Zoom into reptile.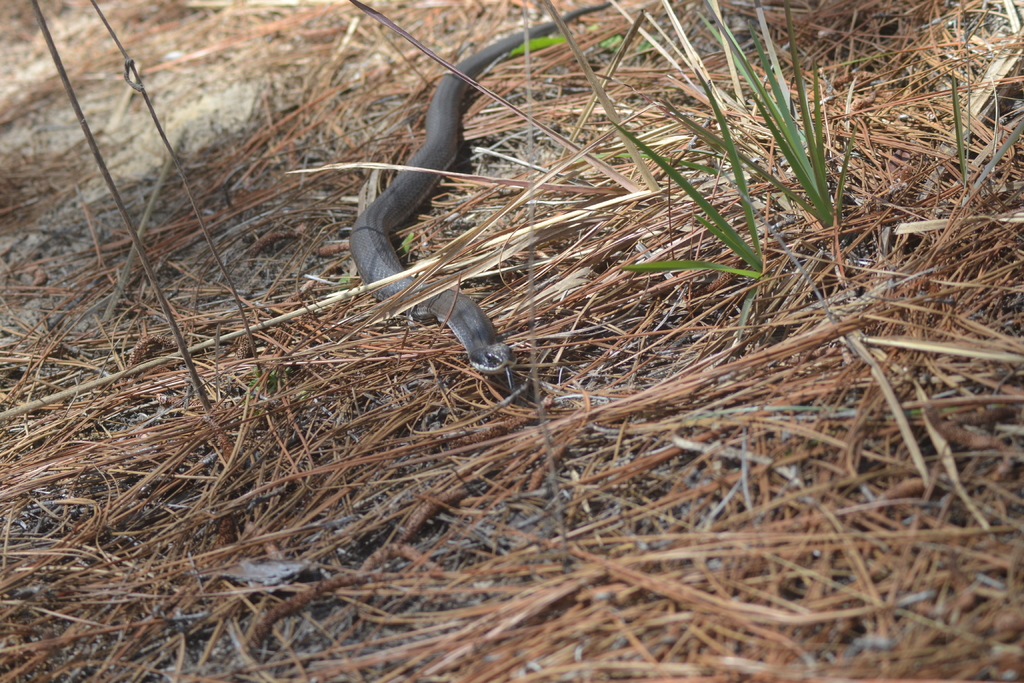
Zoom target: select_region(348, 0, 619, 375).
